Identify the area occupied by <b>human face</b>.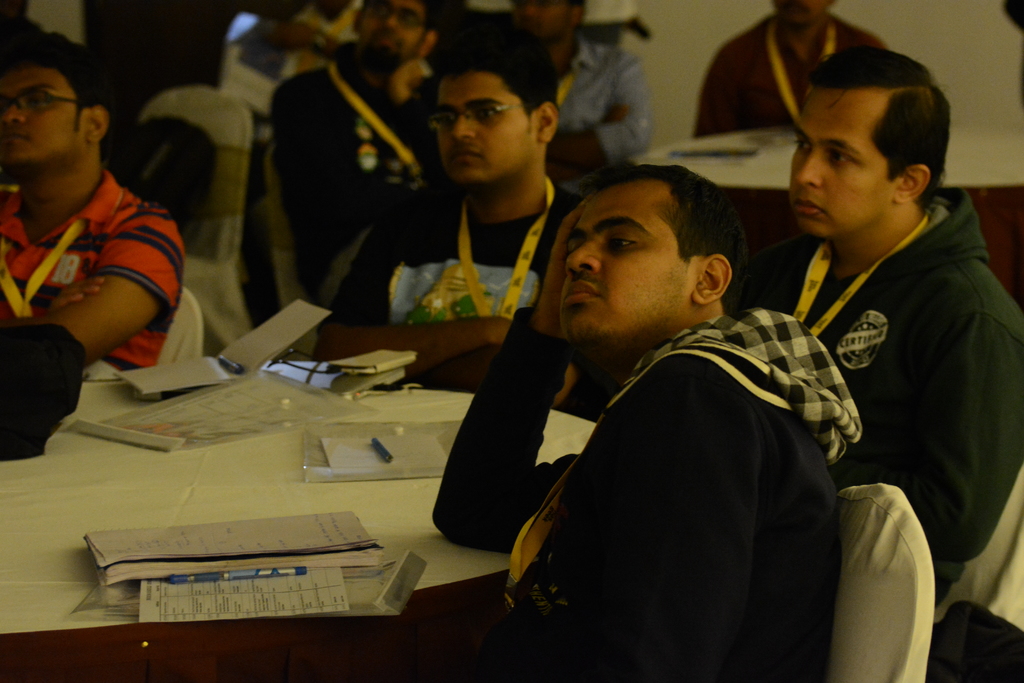
Area: 431 72 543 184.
